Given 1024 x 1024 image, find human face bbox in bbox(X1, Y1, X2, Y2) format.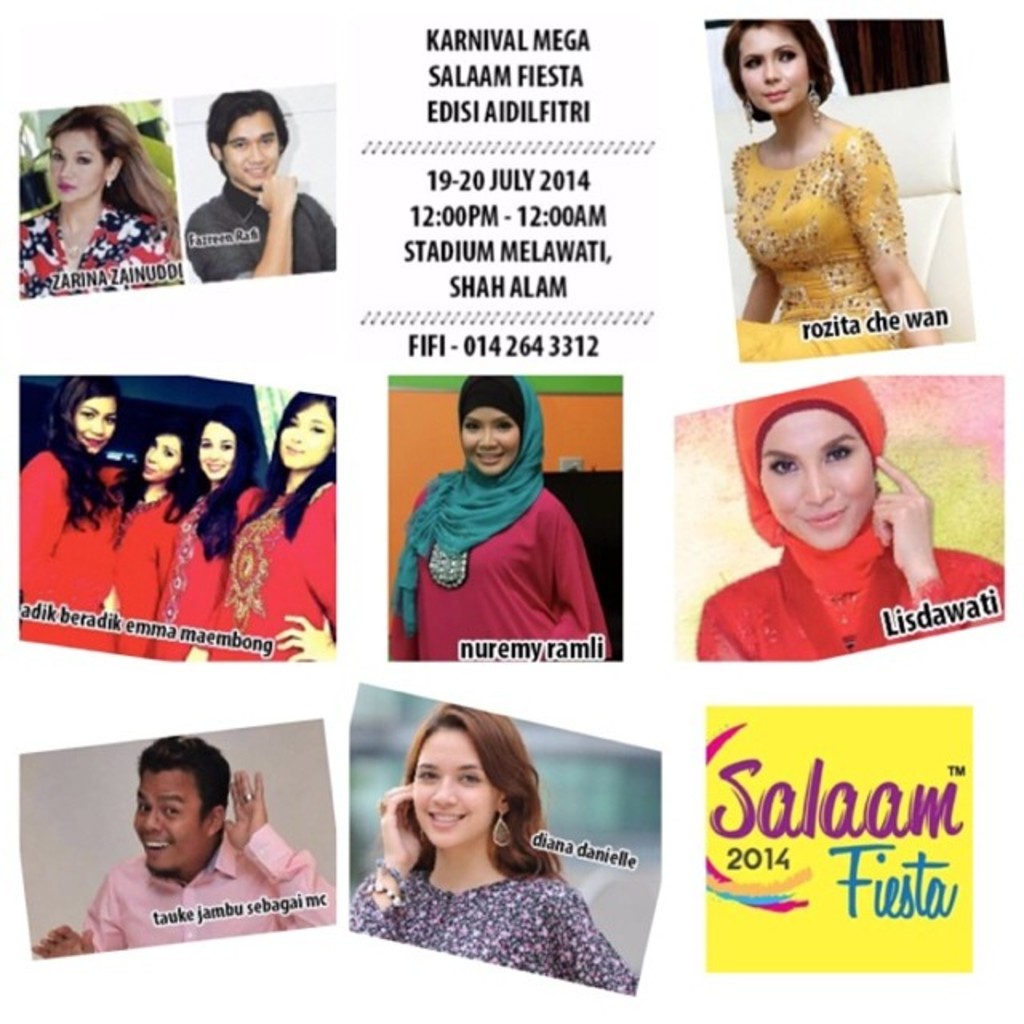
bbox(738, 26, 811, 115).
